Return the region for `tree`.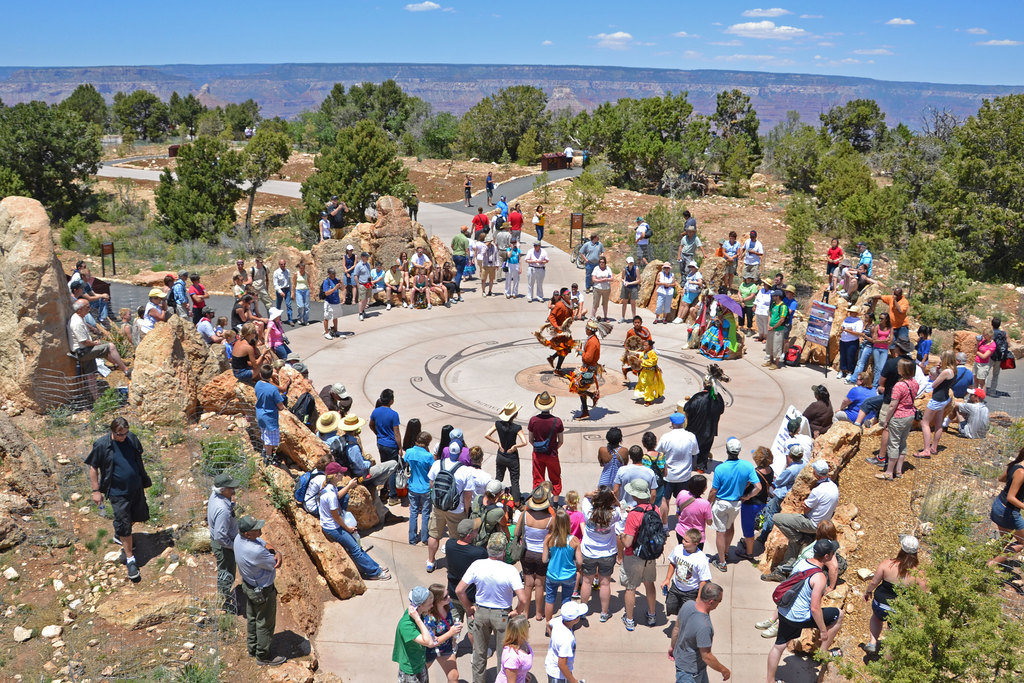
550, 96, 717, 191.
